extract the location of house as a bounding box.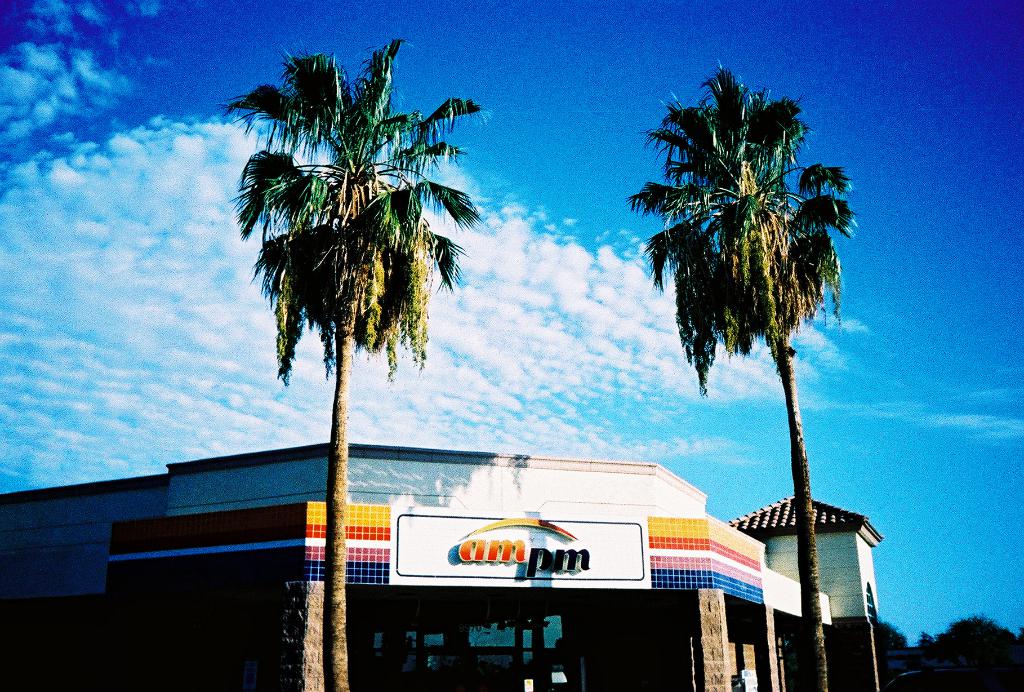
Rect(723, 494, 877, 615).
